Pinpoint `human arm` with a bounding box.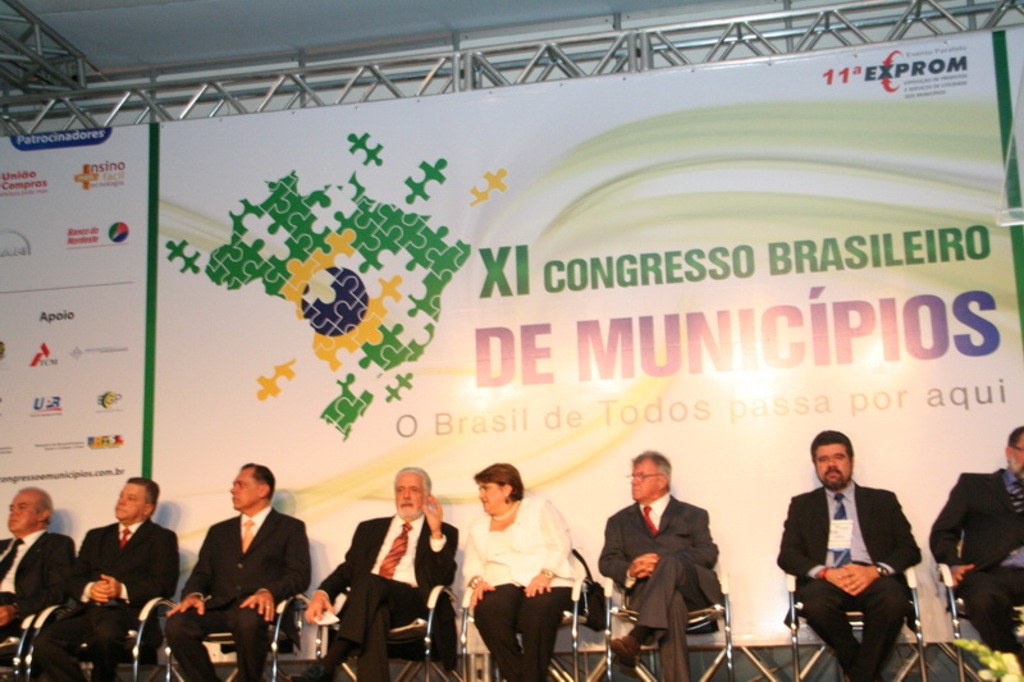
bbox=[922, 472, 974, 587].
